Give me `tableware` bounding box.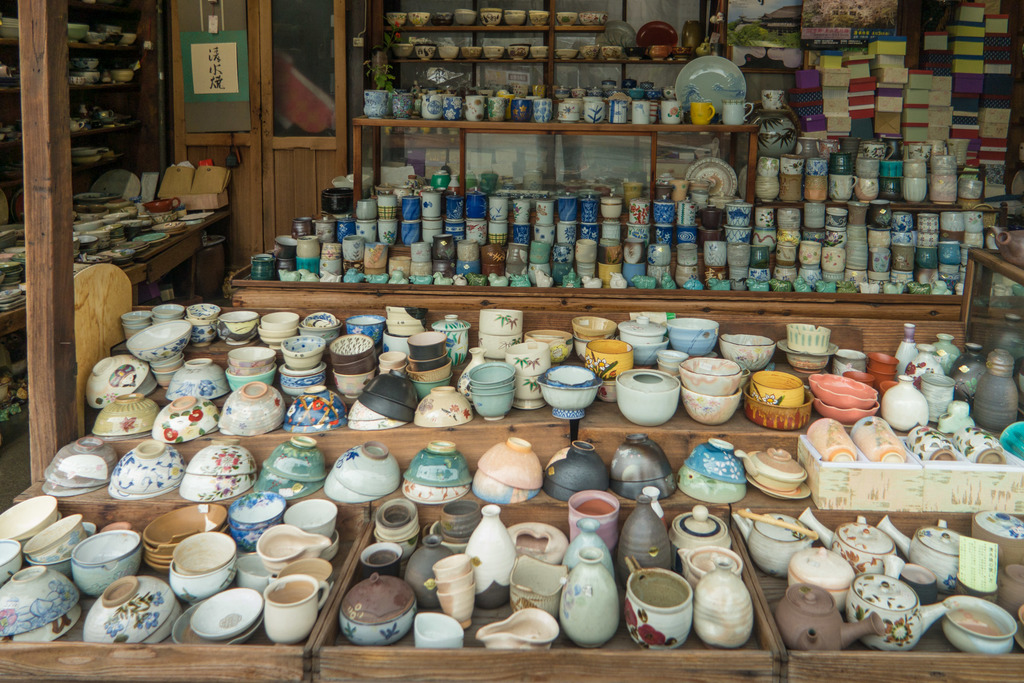
box=[742, 370, 749, 387].
